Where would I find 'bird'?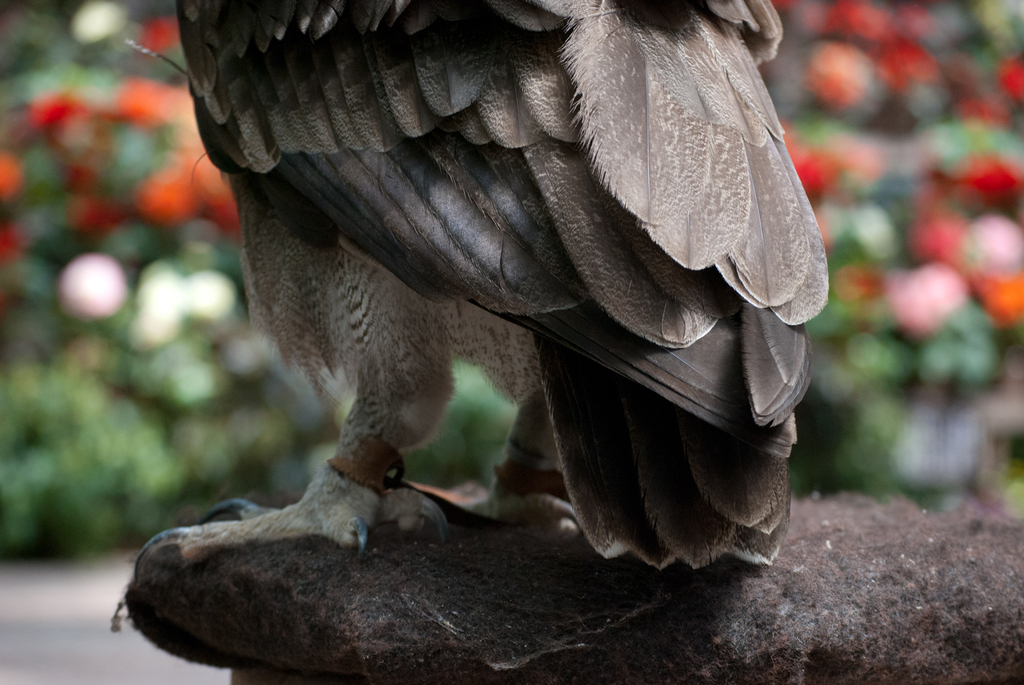
At bbox(148, 0, 833, 604).
